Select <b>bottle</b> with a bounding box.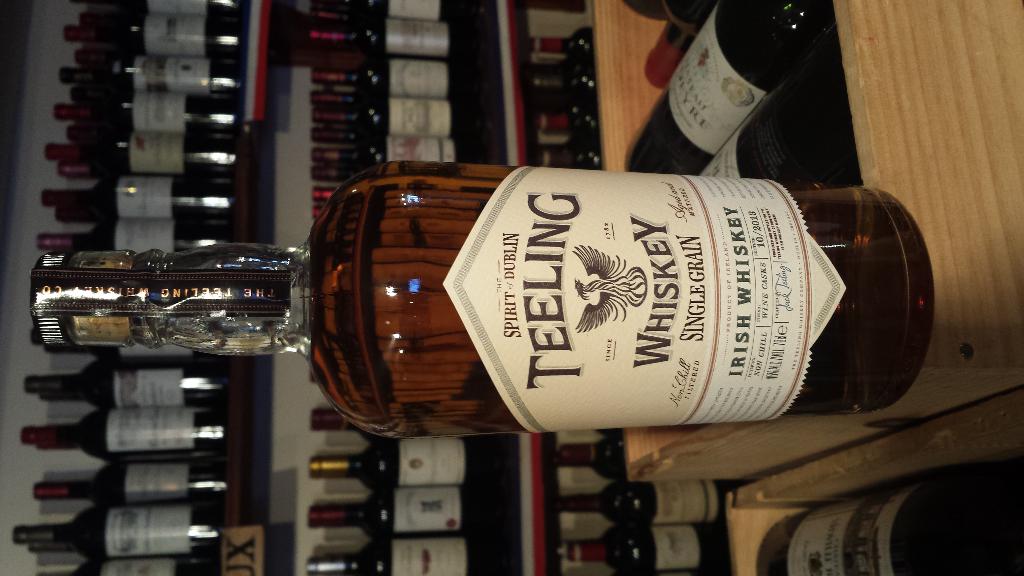
rect(24, 454, 255, 522).
